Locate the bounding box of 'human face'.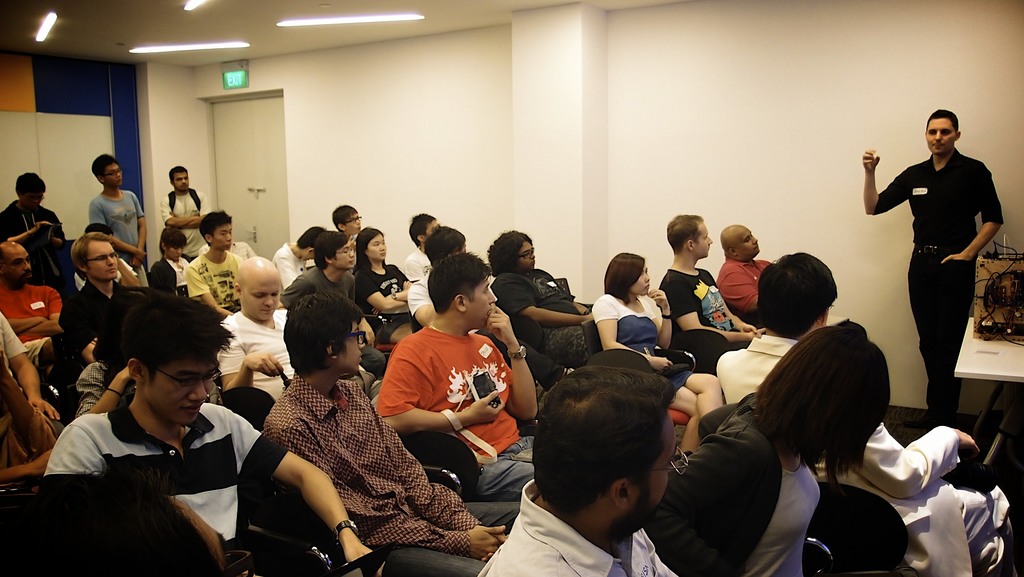
Bounding box: <bbox>2, 241, 35, 283</bbox>.
